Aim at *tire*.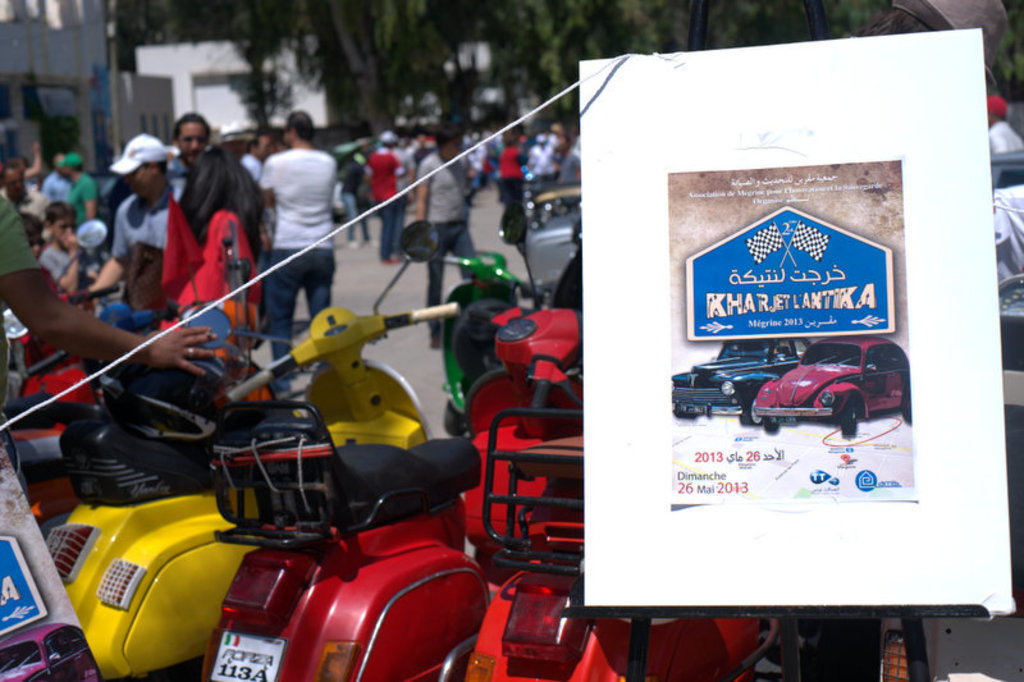
Aimed at <box>440,398,470,438</box>.
